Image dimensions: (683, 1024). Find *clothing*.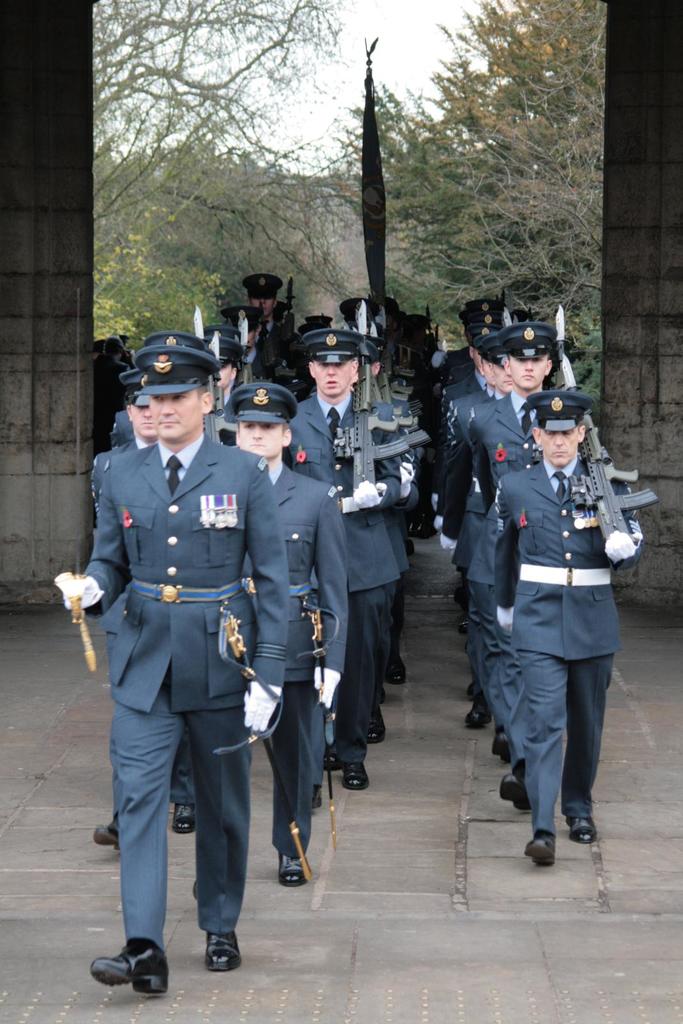
(left=63, top=436, right=288, bottom=970).
